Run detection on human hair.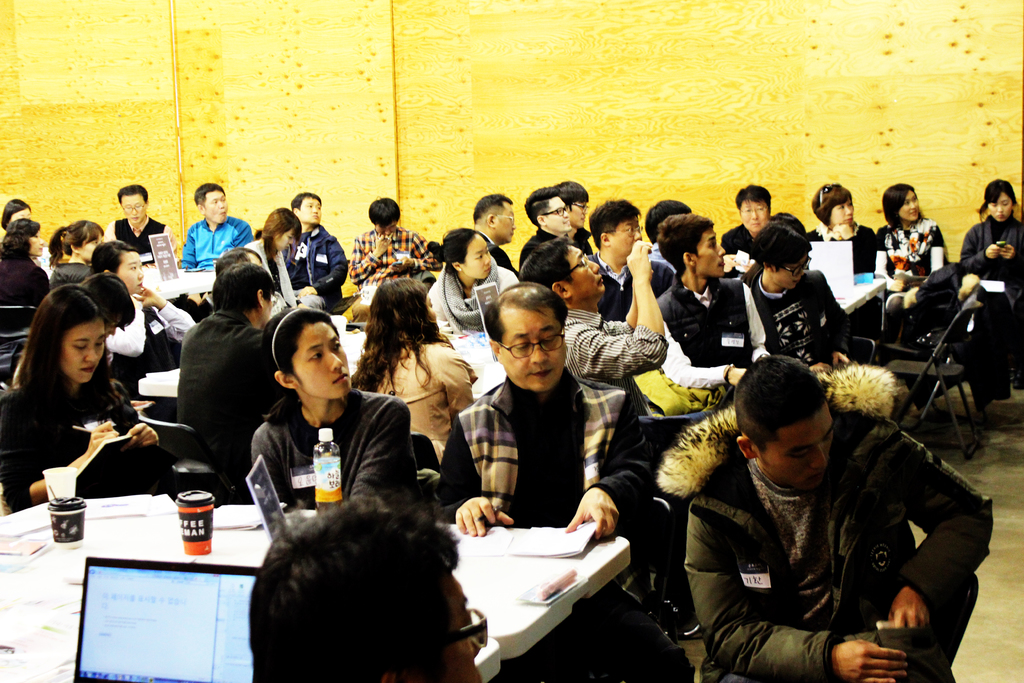
Result: [974, 177, 1018, 211].
